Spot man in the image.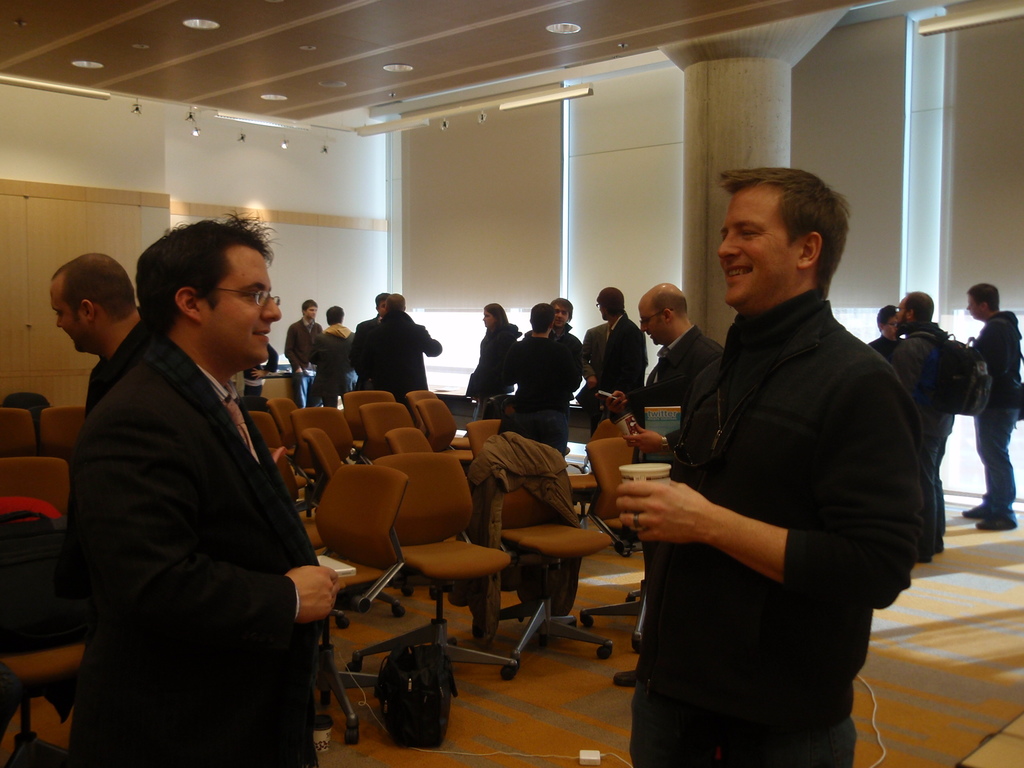
man found at [42, 244, 147, 442].
